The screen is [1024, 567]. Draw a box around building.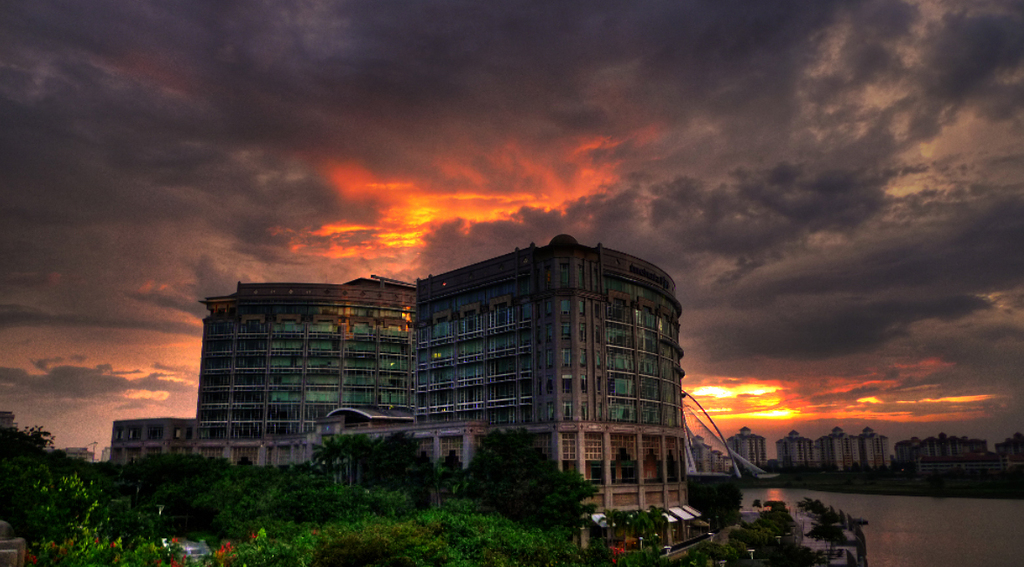
{"left": 815, "top": 427, "right": 860, "bottom": 468}.
